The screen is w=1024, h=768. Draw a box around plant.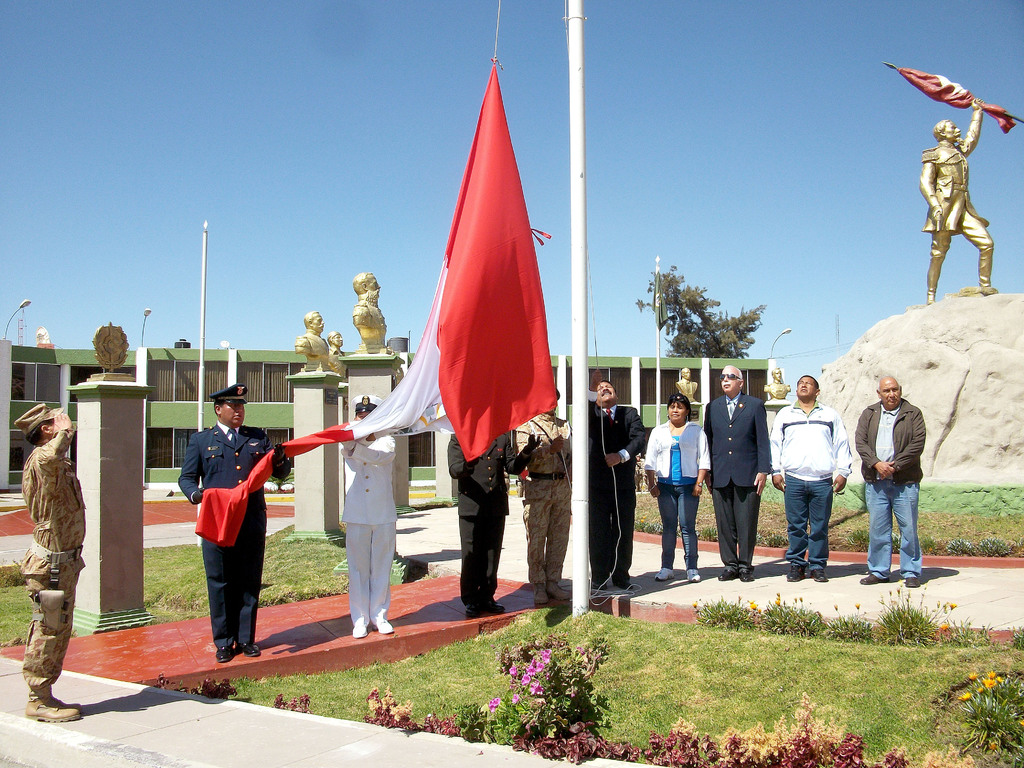
193/678/234/698.
